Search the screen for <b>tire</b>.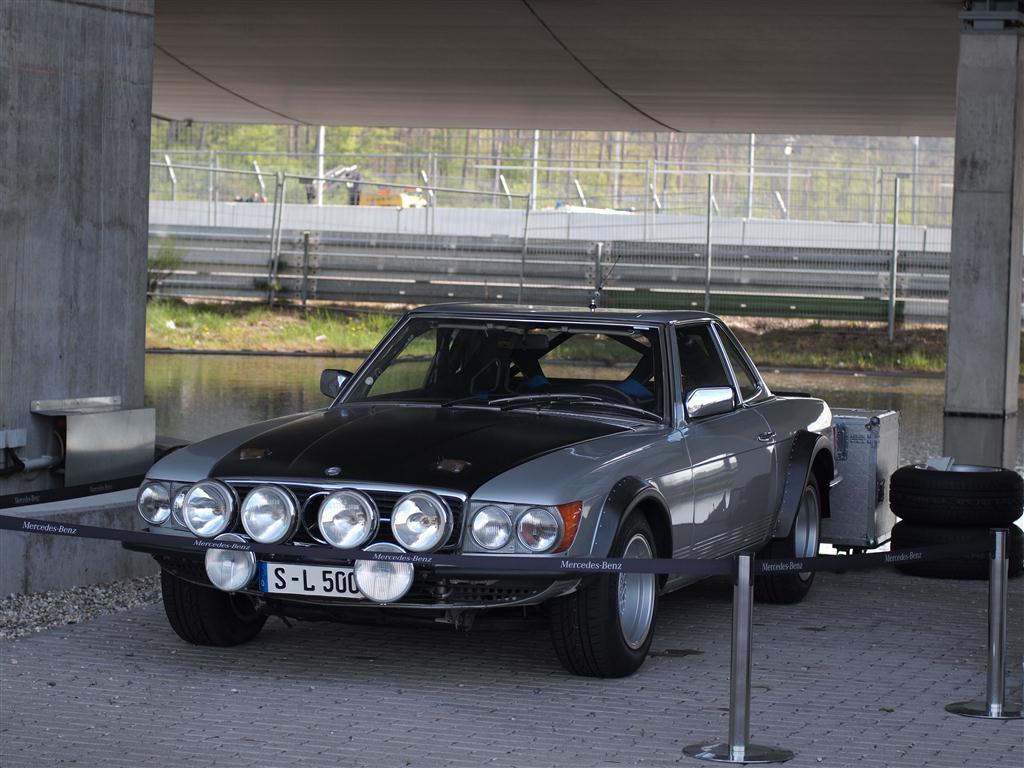
Found at 554 520 671 684.
